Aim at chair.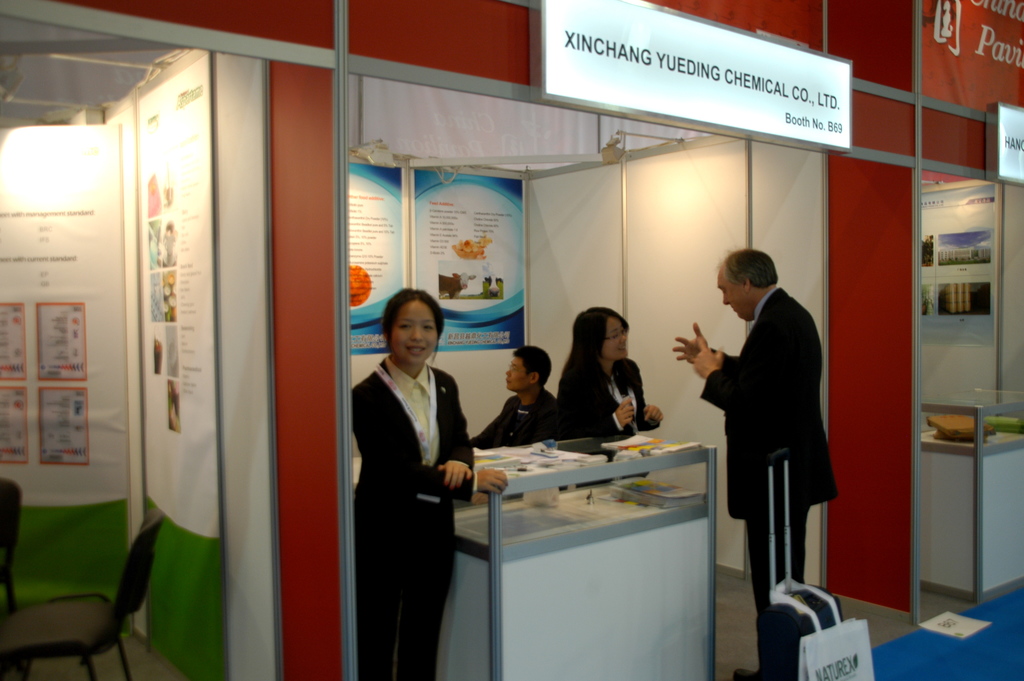
Aimed at bbox=[0, 507, 165, 680].
